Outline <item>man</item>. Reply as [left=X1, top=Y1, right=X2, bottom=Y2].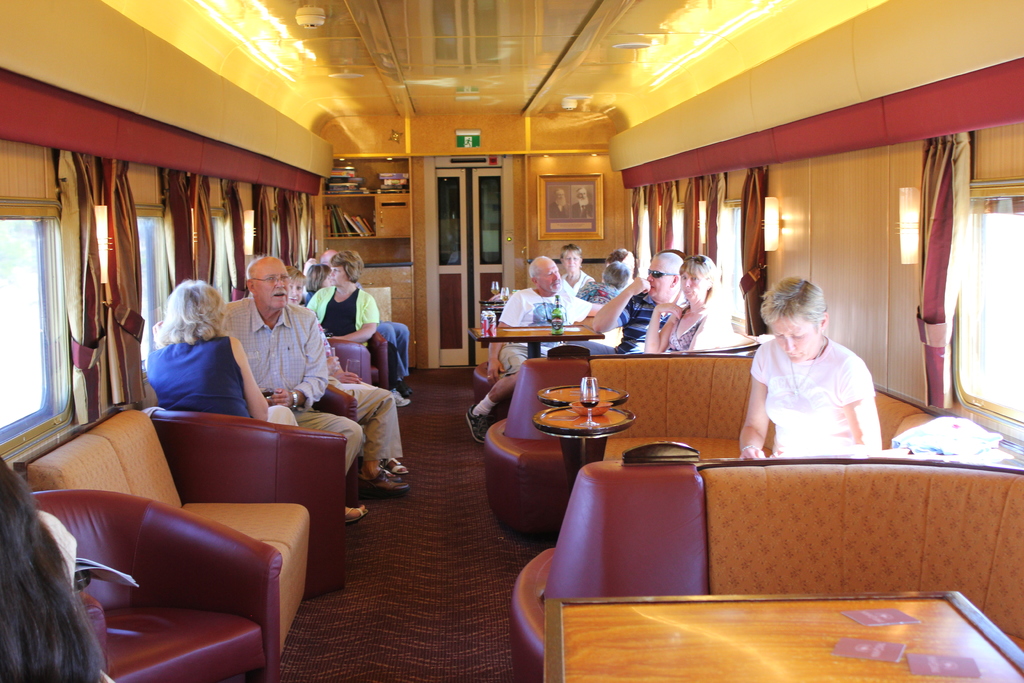
[left=220, top=256, right=323, bottom=419].
